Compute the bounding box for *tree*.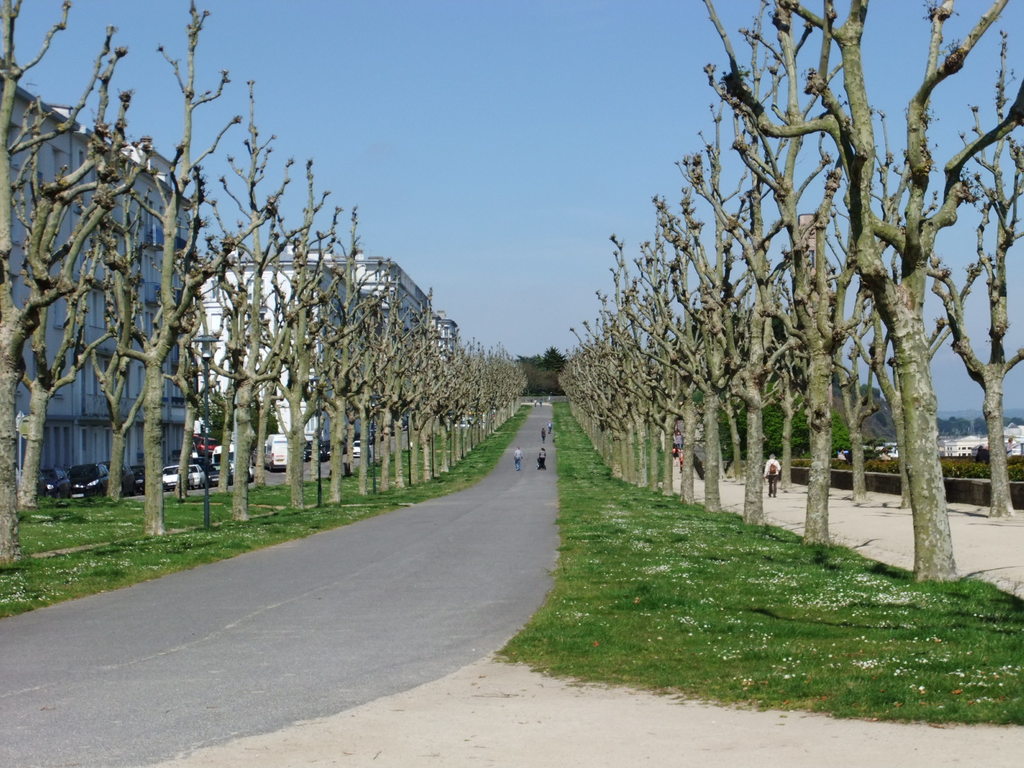
(525, 354, 544, 395).
